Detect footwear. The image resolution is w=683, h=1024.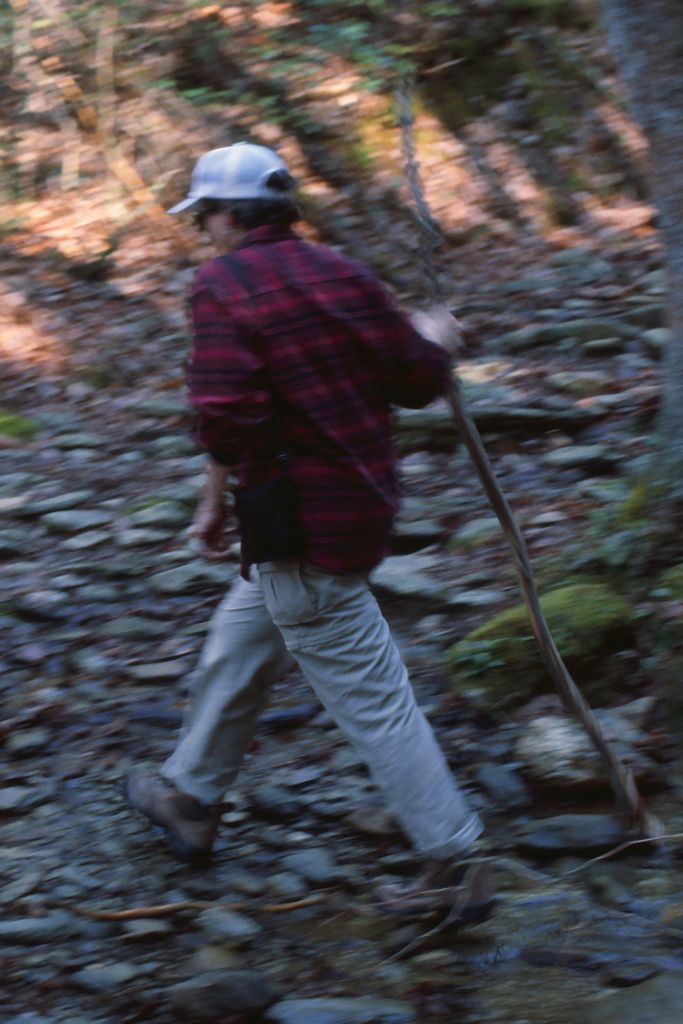
bbox=(113, 760, 207, 854).
